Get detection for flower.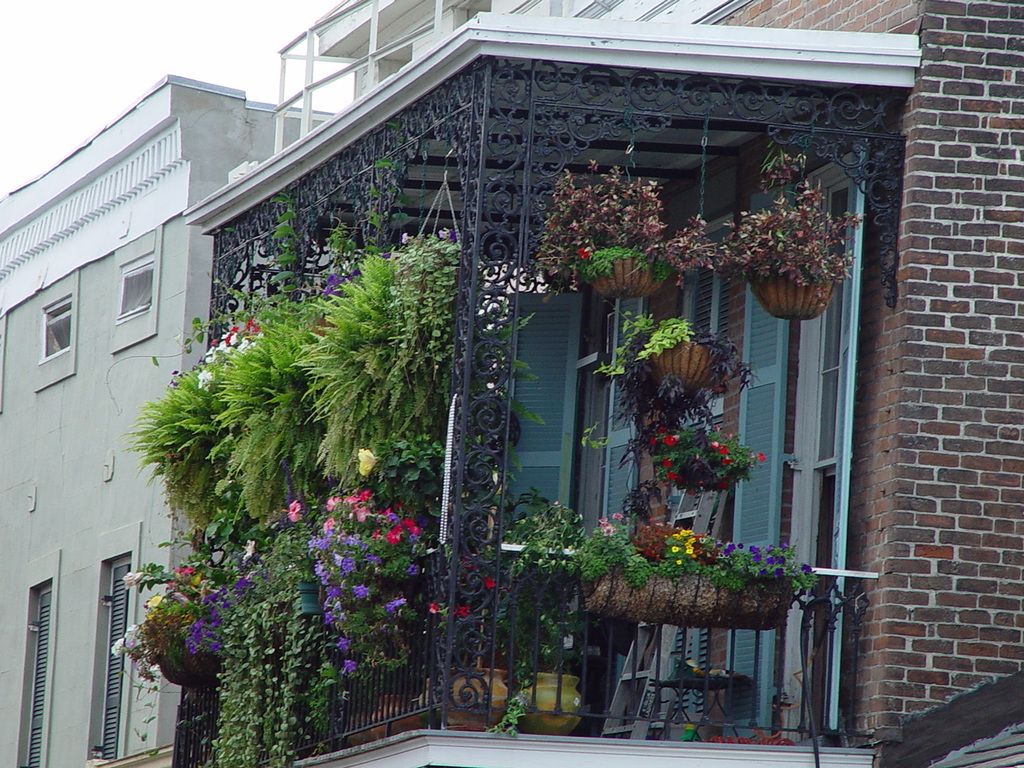
Detection: crop(426, 601, 441, 615).
